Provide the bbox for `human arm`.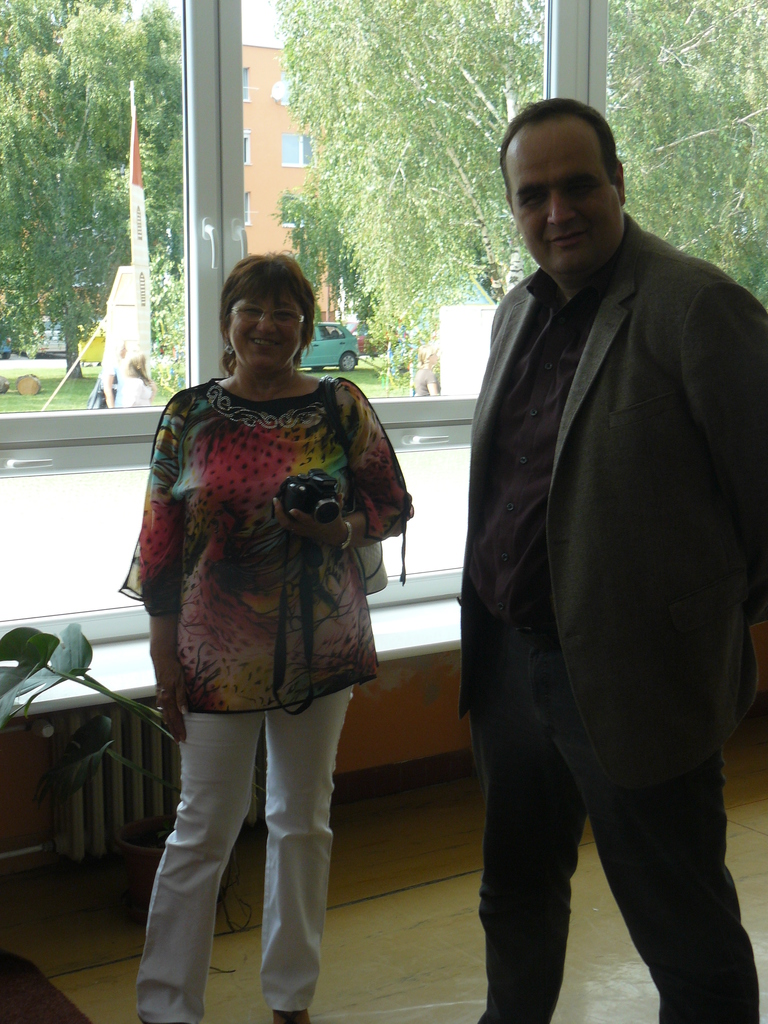
[left=263, top=383, right=431, bottom=566].
